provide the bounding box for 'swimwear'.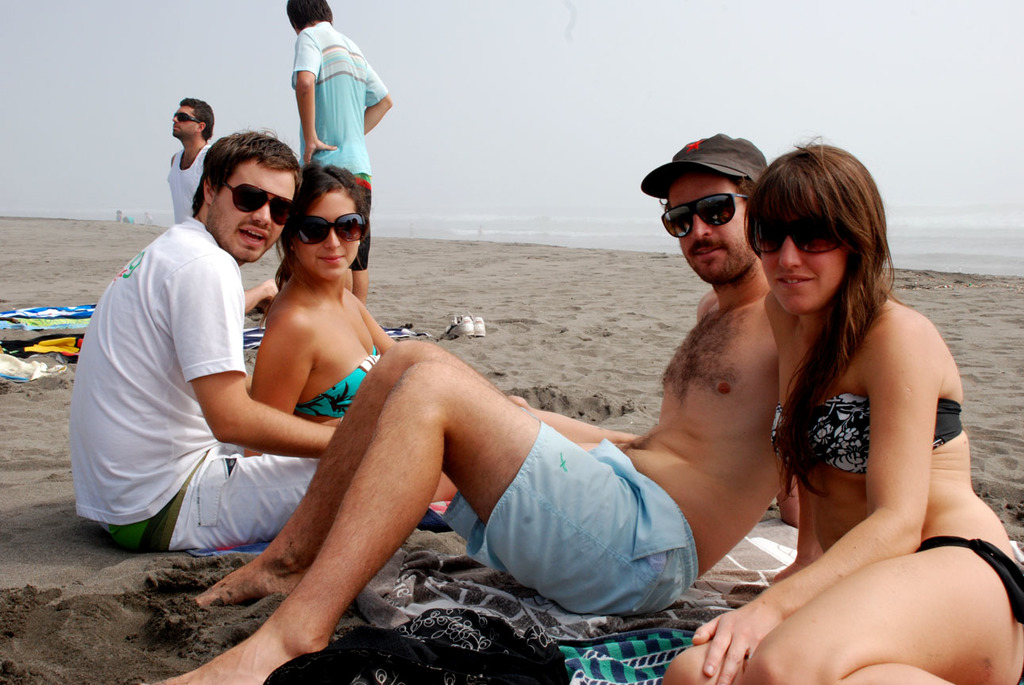
left=765, top=388, right=959, bottom=477.
